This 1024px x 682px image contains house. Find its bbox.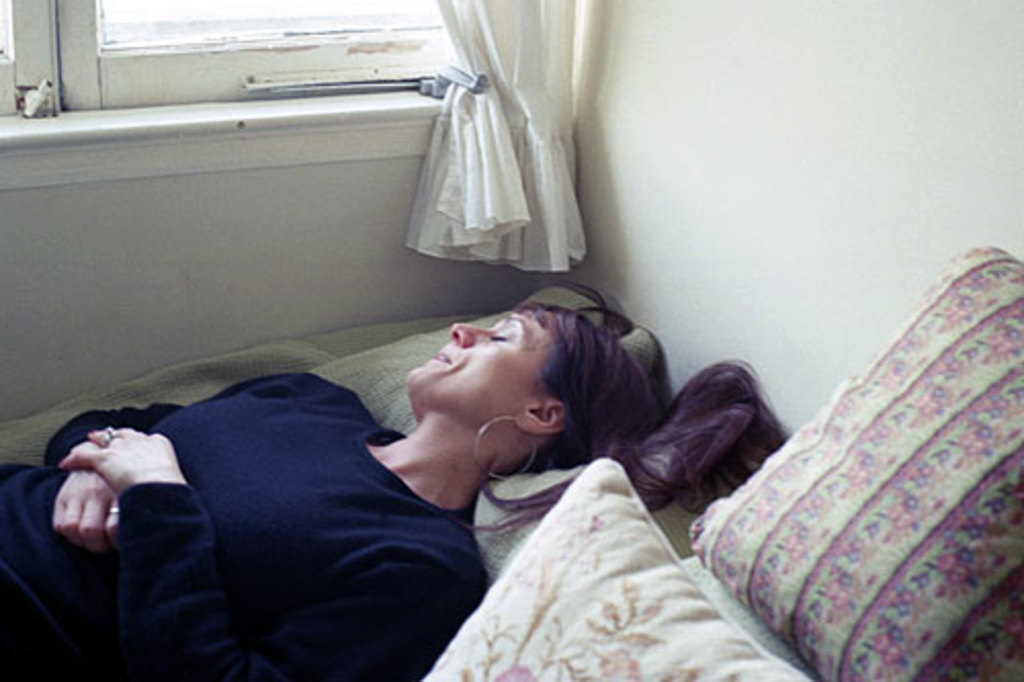
<box>0,0,1022,680</box>.
